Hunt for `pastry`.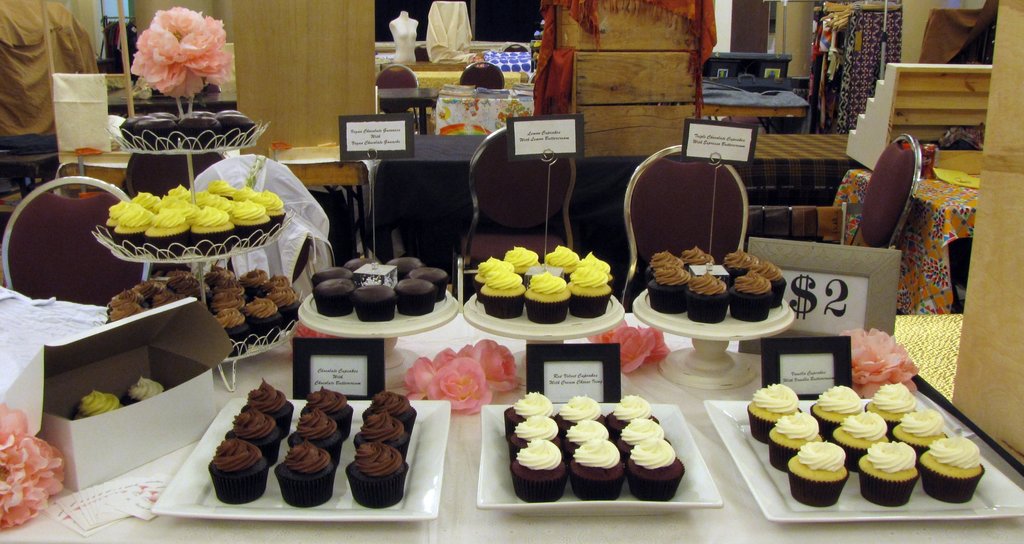
Hunted down at 351,410,408,453.
